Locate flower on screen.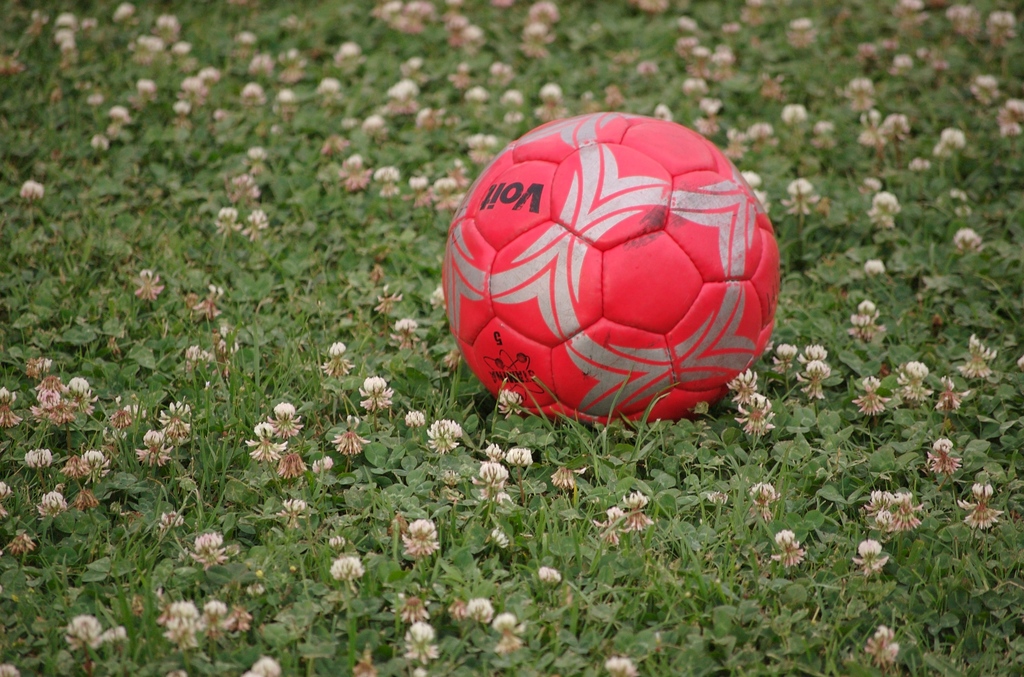
On screen at 151 400 196 442.
